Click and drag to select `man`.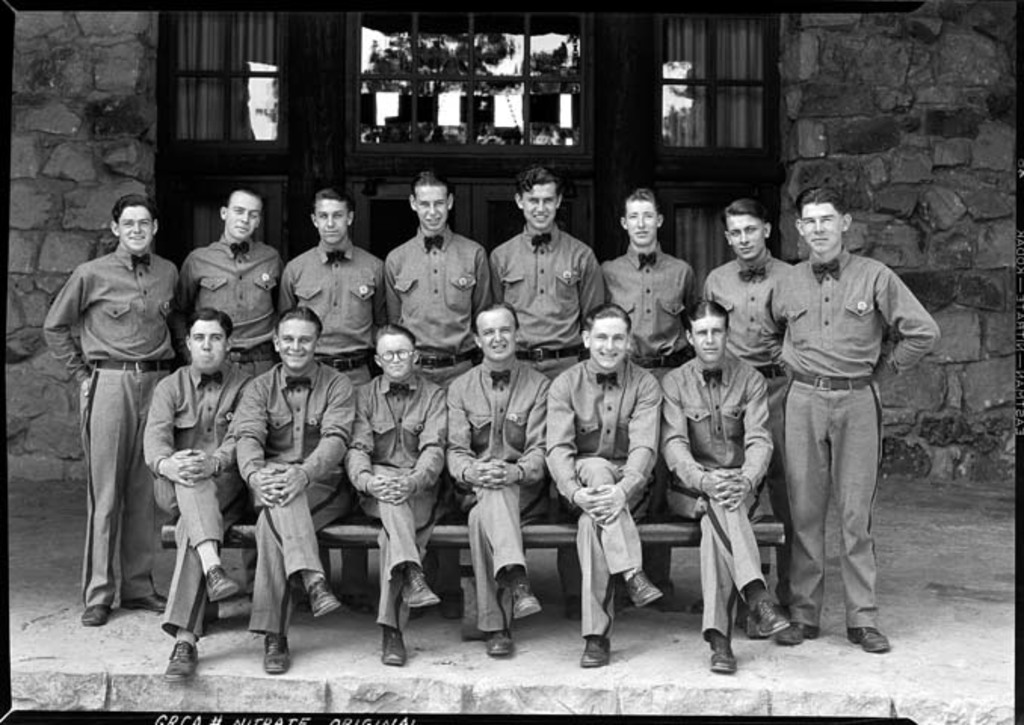
Selection: l=236, t=305, r=358, b=681.
